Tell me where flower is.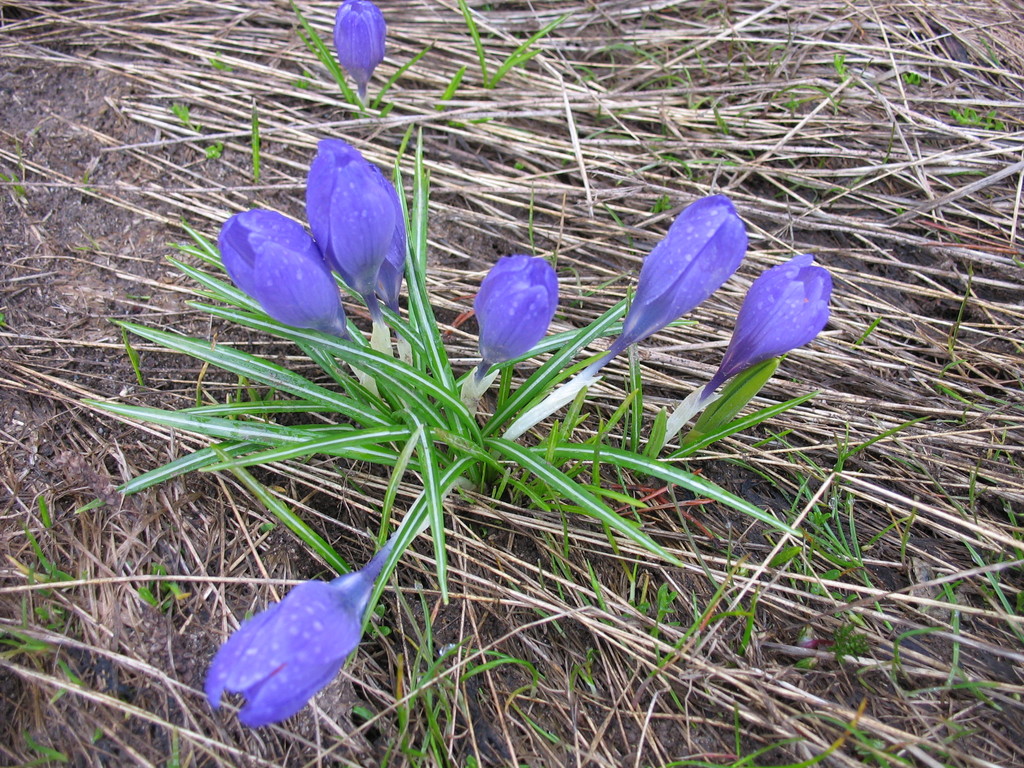
flower is at bbox=[211, 204, 374, 351].
